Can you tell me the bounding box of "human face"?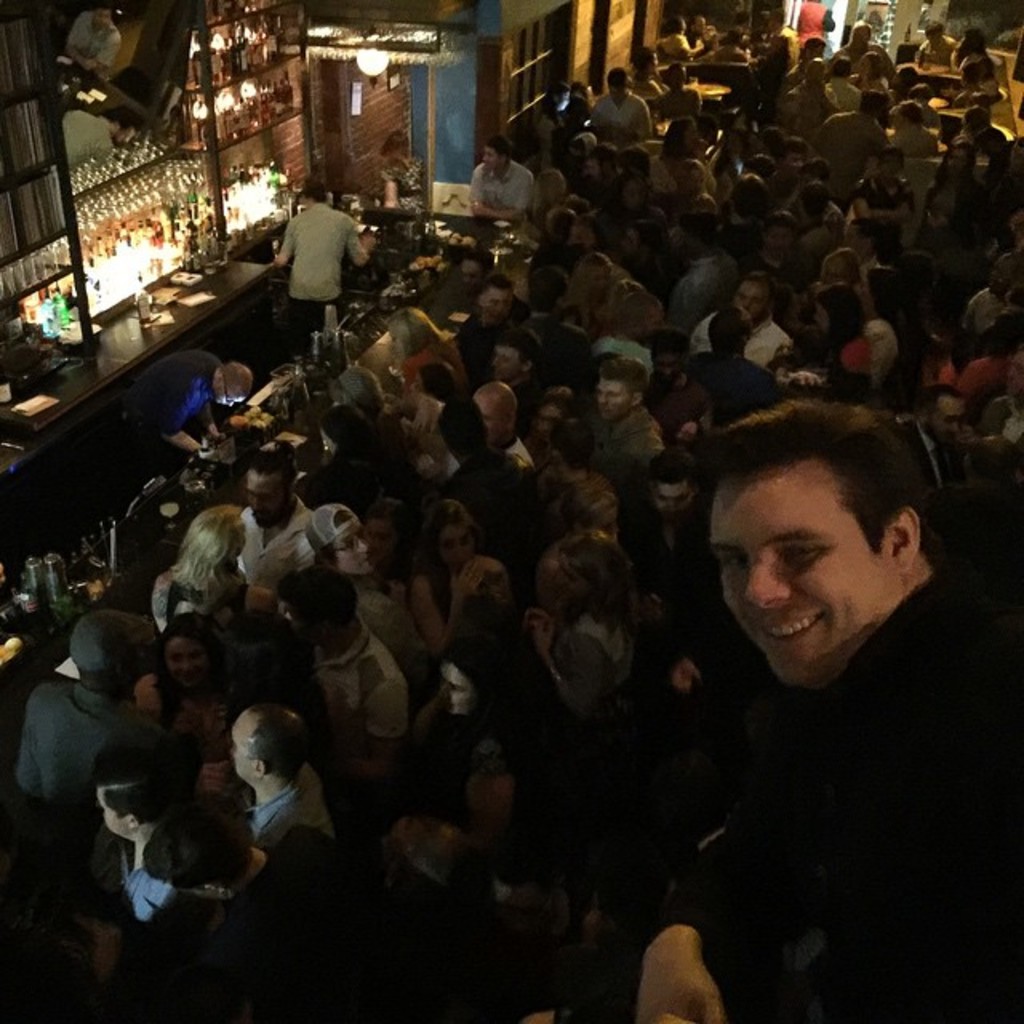
pyautogui.locateOnScreen(421, 523, 466, 562).
